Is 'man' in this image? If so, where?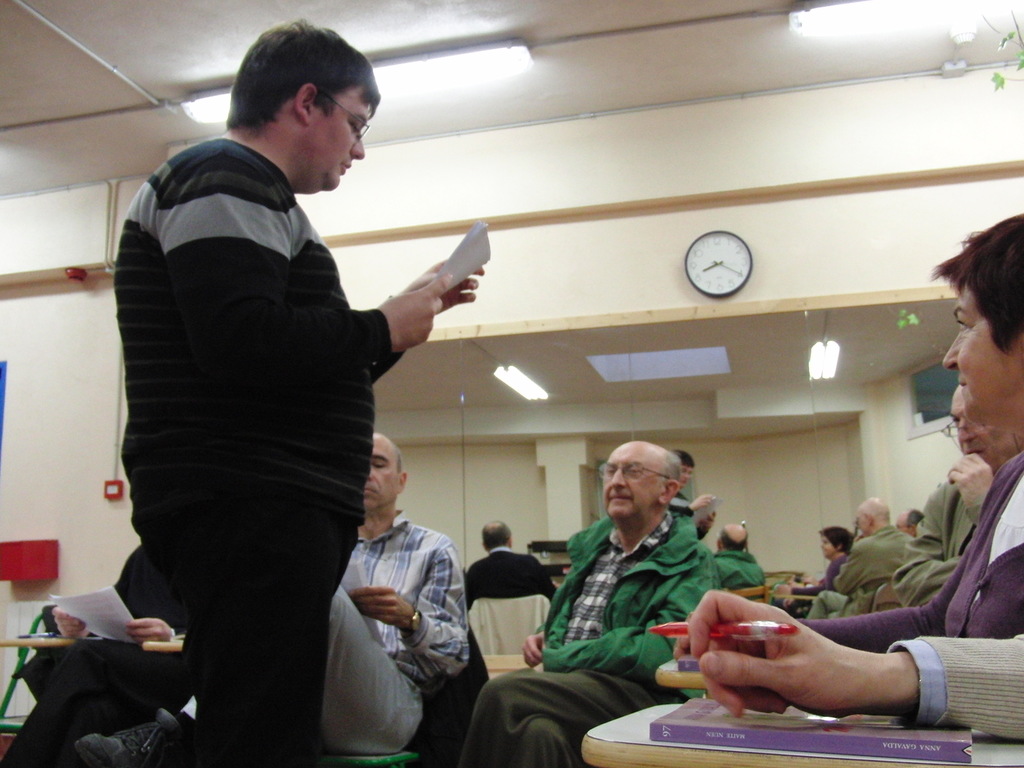
Yes, at Rect(672, 451, 714, 535).
